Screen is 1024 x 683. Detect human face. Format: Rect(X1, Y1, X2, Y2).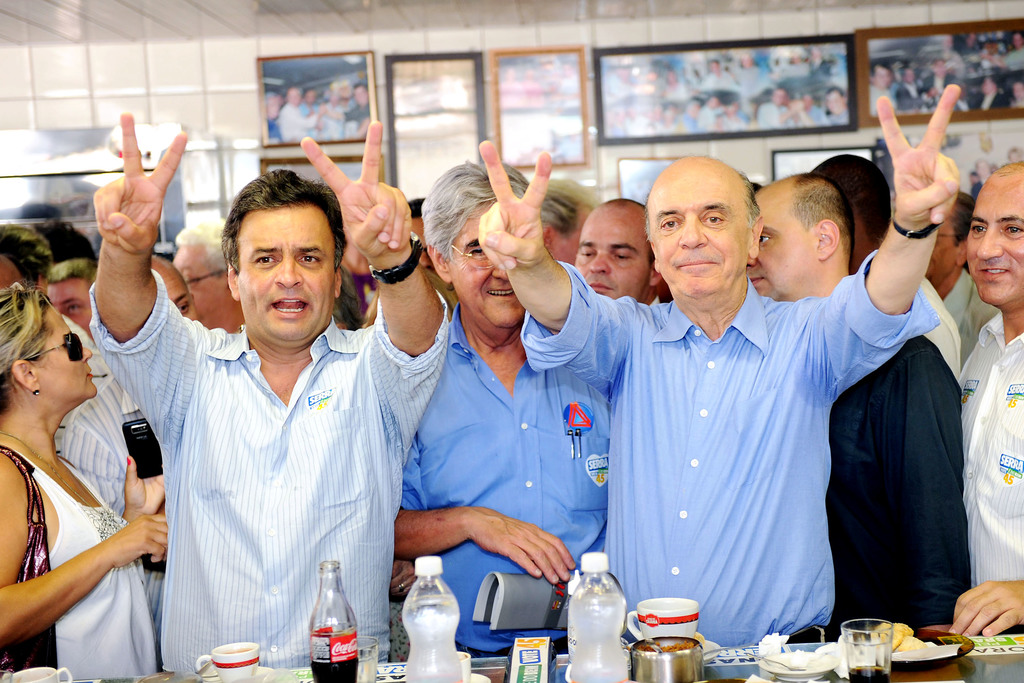
Rect(159, 261, 199, 310).
